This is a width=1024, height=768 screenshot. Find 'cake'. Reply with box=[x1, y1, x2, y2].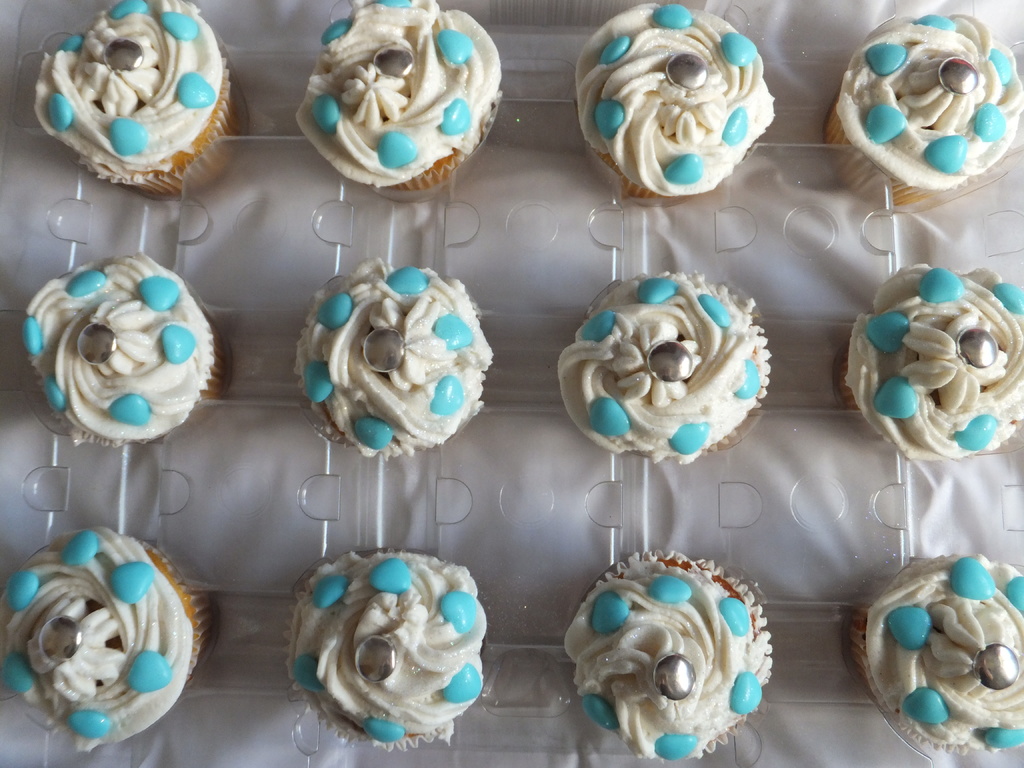
box=[829, 8, 1023, 204].
